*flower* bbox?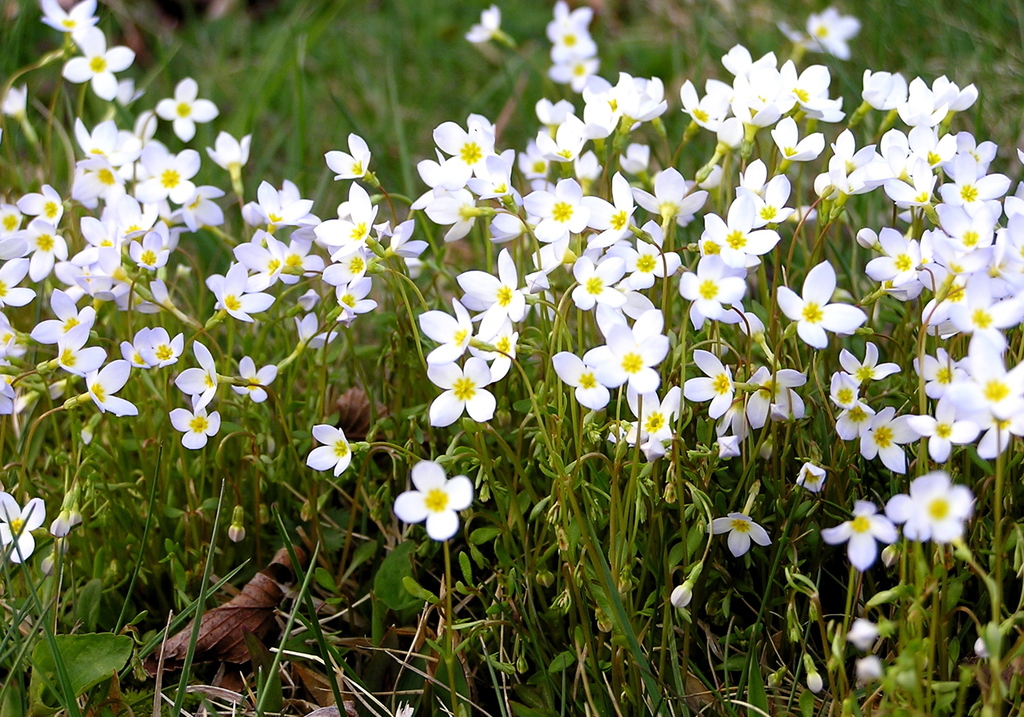
left=773, top=21, right=825, bottom=54
